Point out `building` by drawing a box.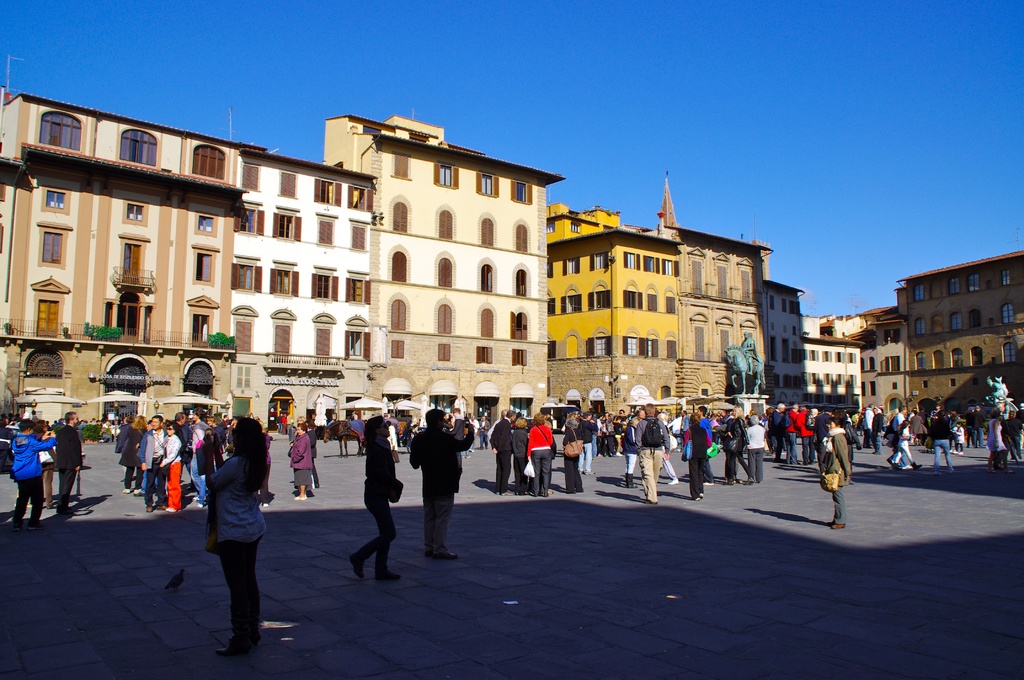
(left=236, top=147, right=378, bottom=433).
